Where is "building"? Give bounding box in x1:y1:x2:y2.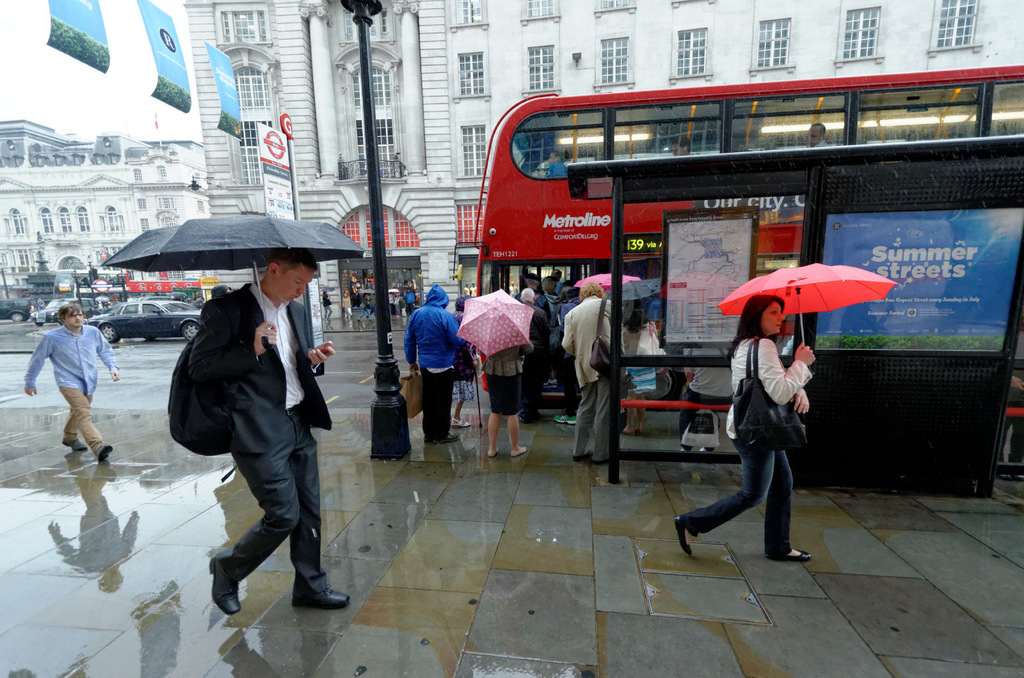
188:0:1023:330.
